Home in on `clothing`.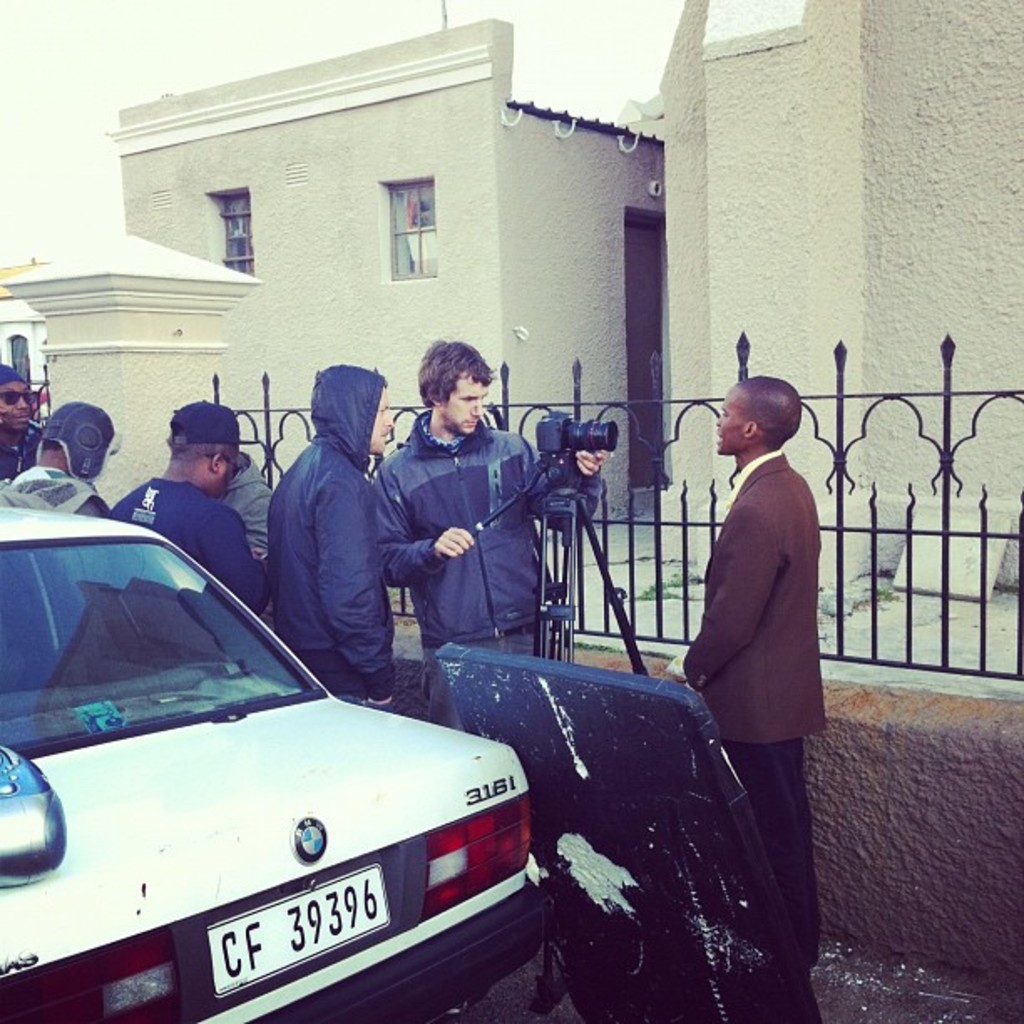
Homed in at [674, 448, 840, 962].
